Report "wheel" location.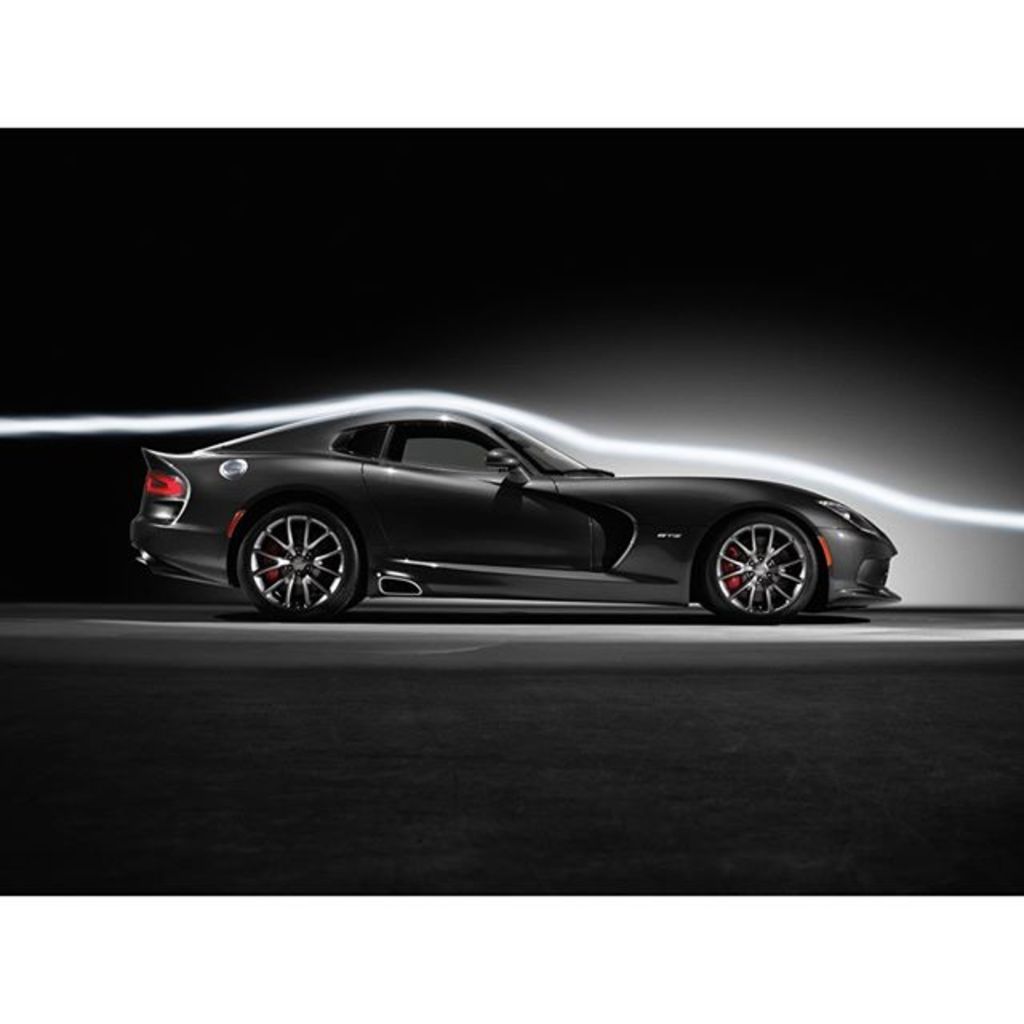
Report: [x1=698, y1=509, x2=819, y2=622].
